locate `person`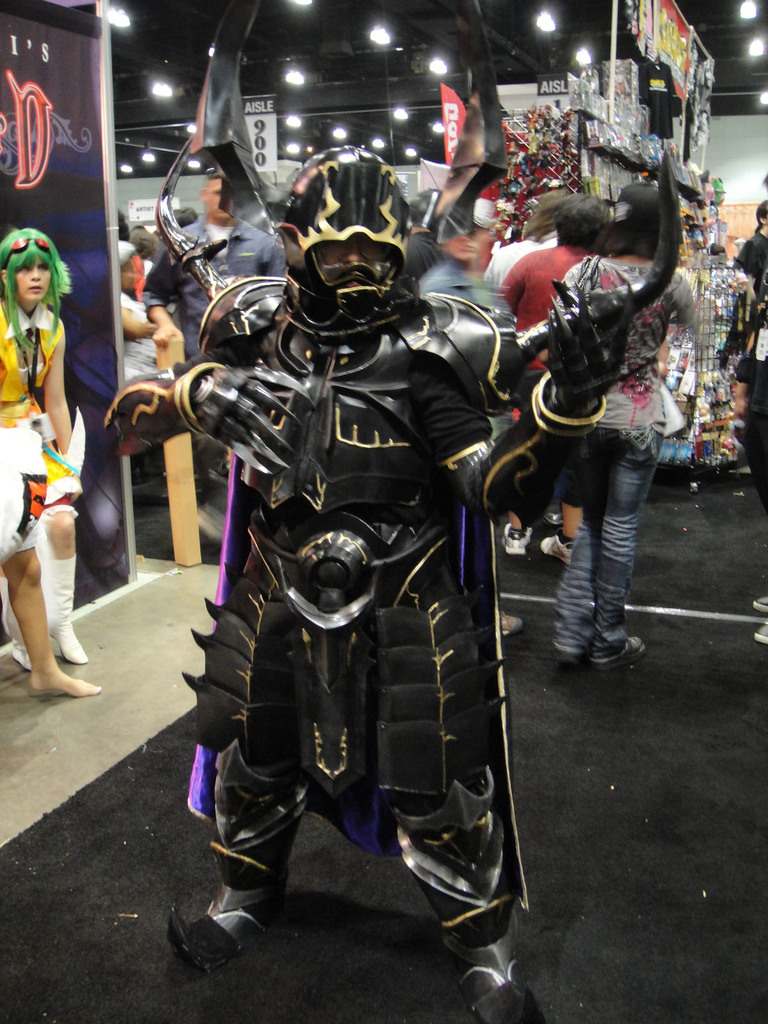
[left=441, top=196, right=493, bottom=285]
